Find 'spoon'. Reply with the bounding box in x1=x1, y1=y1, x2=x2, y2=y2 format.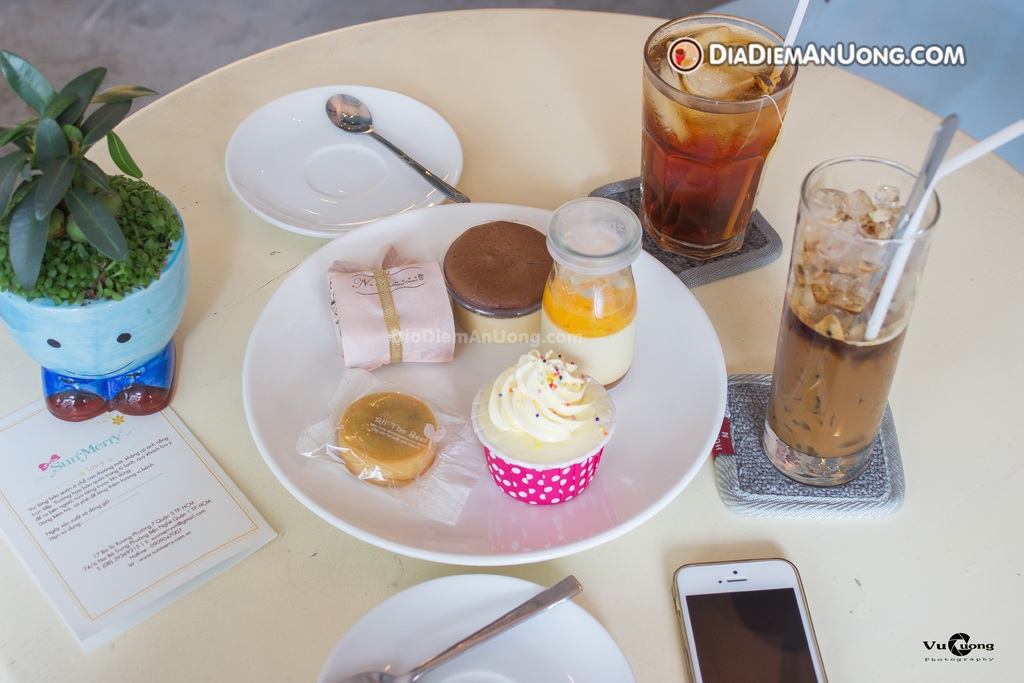
x1=325, y1=92, x2=470, y2=201.
